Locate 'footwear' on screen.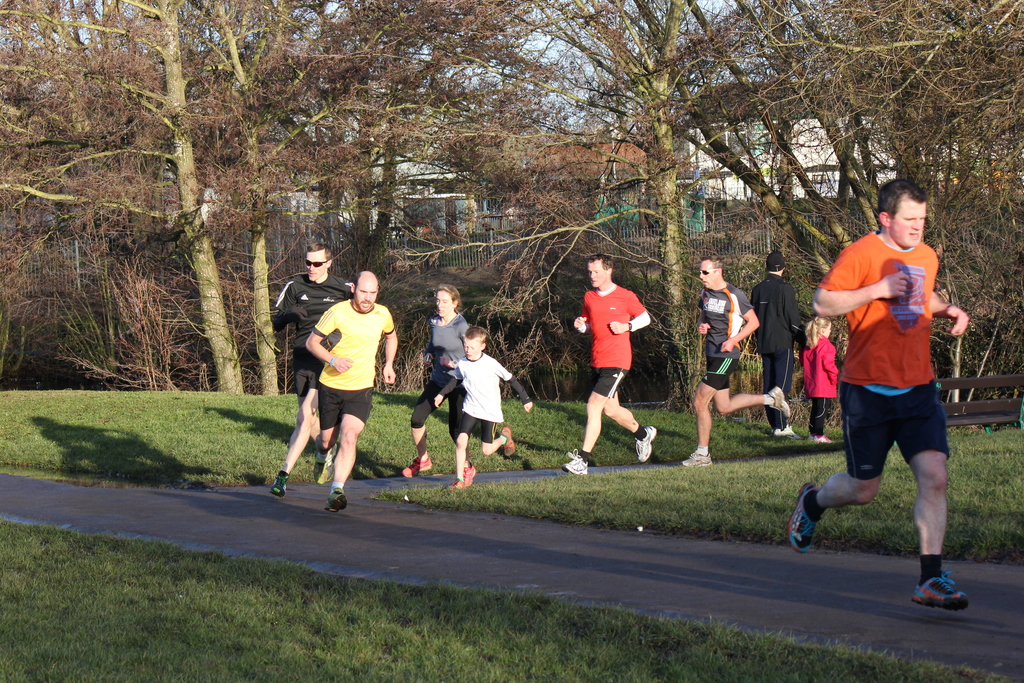
On screen at region(314, 452, 323, 483).
